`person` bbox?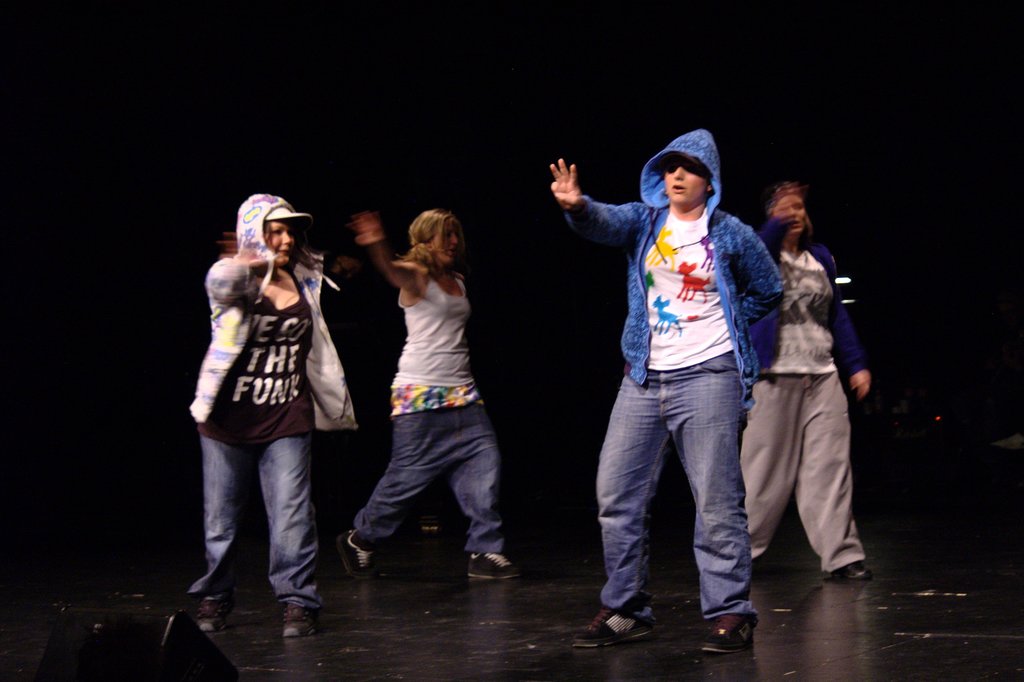
346, 202, 519, 588
